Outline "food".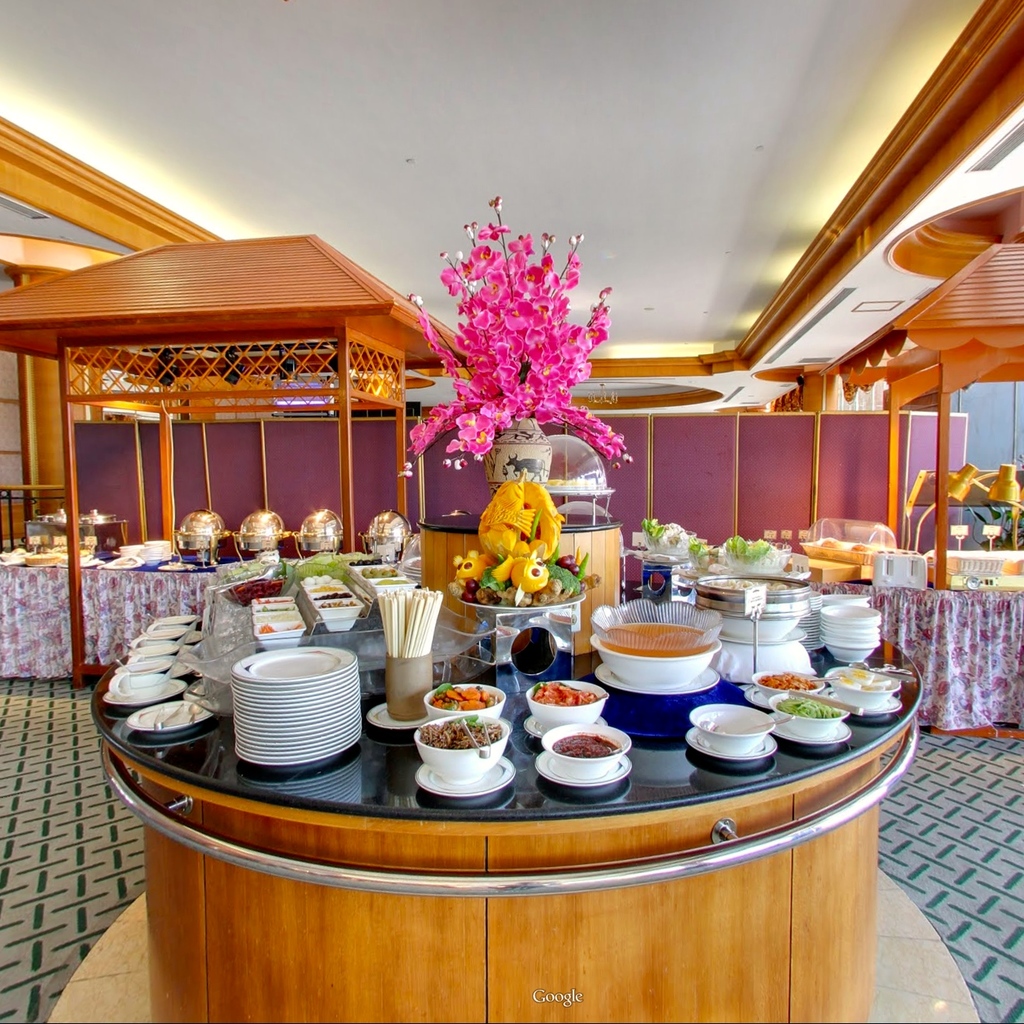
Outline: 211 561 285 607.
